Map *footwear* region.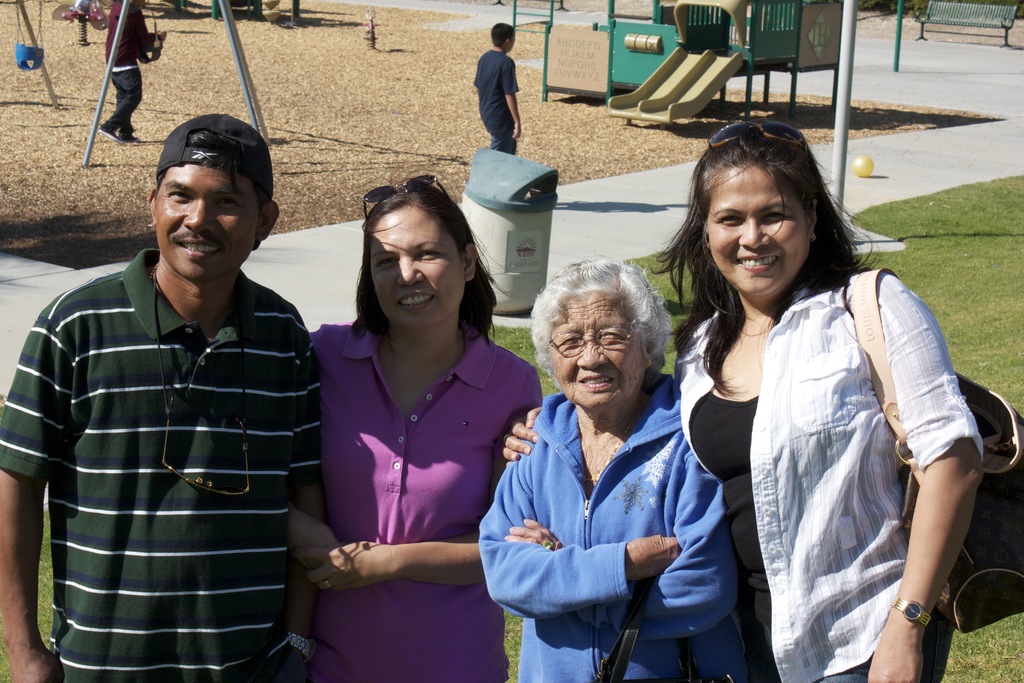
Mapped to (97, 115, 117, 136).
